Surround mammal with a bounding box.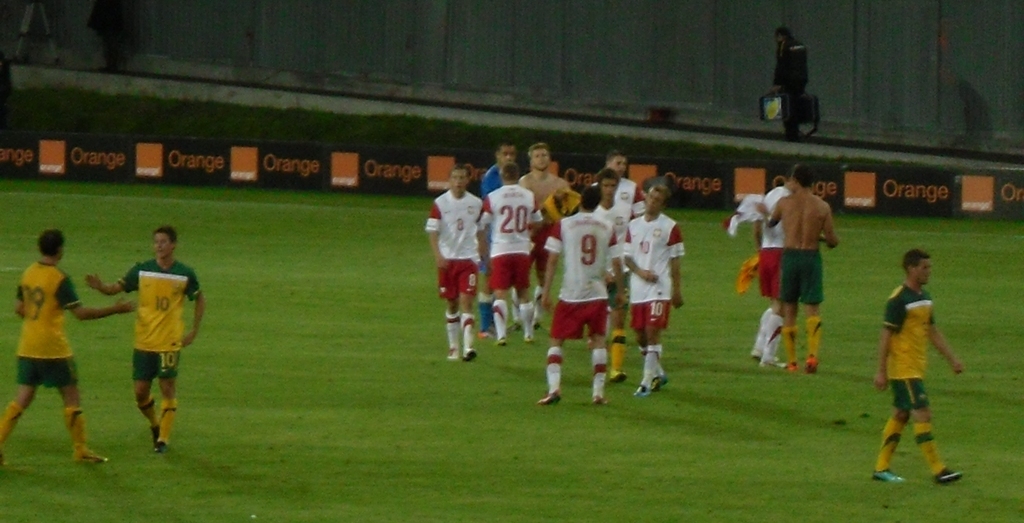
[596,164,634,371].
